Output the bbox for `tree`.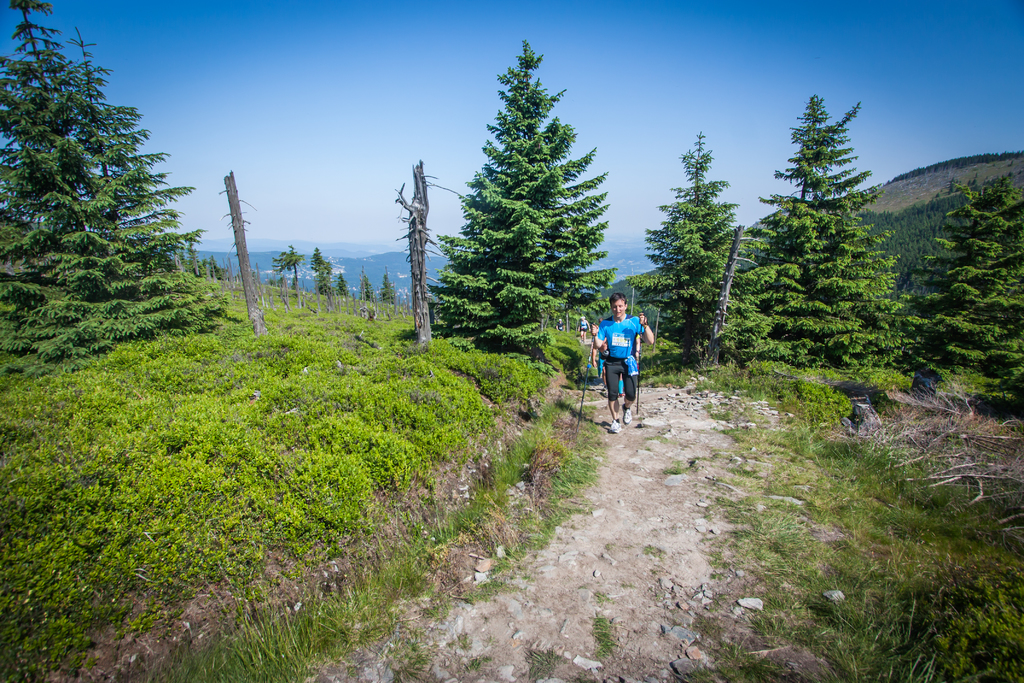
[left=360, top=269, right=374, bottom=302].
